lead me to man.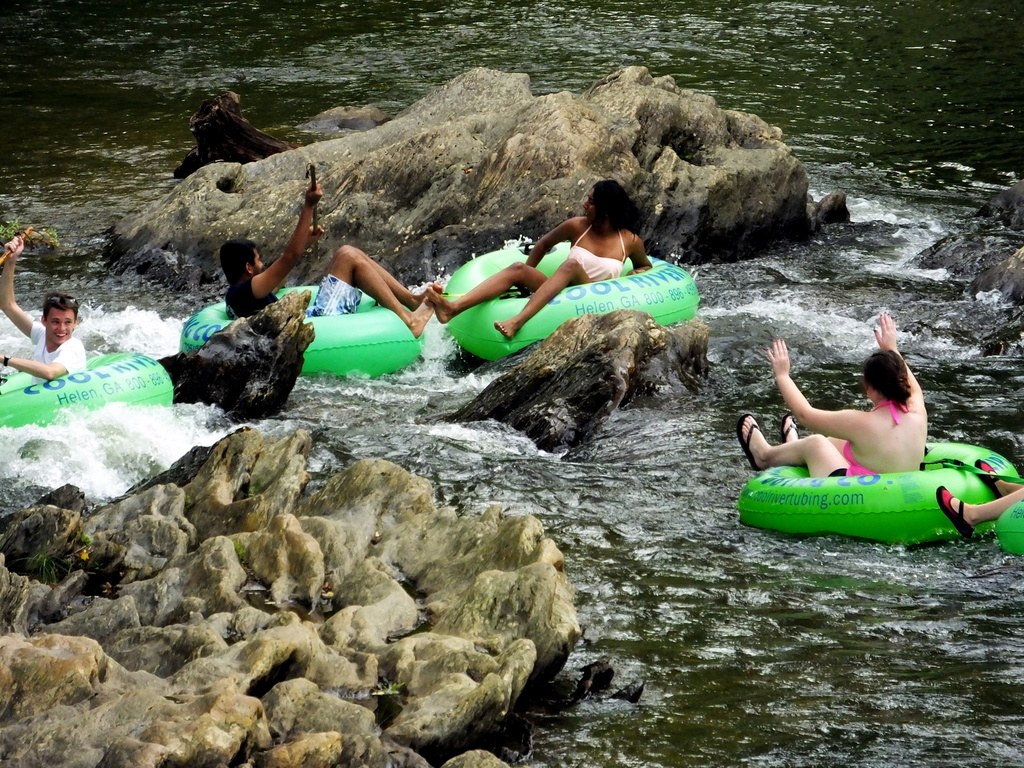
Lead to x1=0 y1=232 x2=80 y2=381.
